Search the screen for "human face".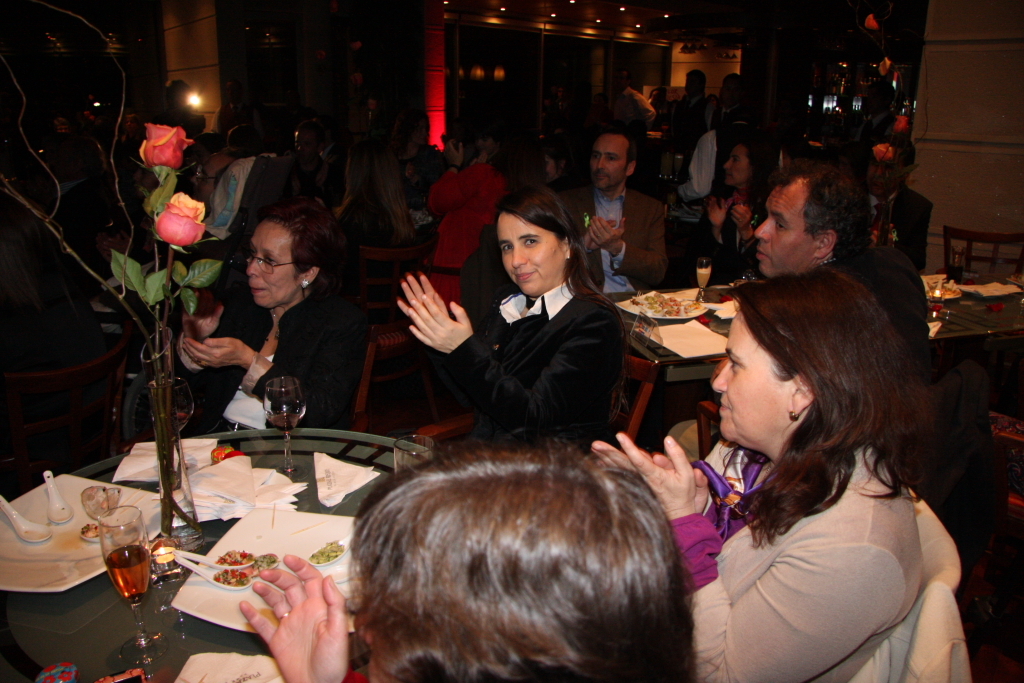
Found at x1=241, y1=222, x2=298, y2=304.
